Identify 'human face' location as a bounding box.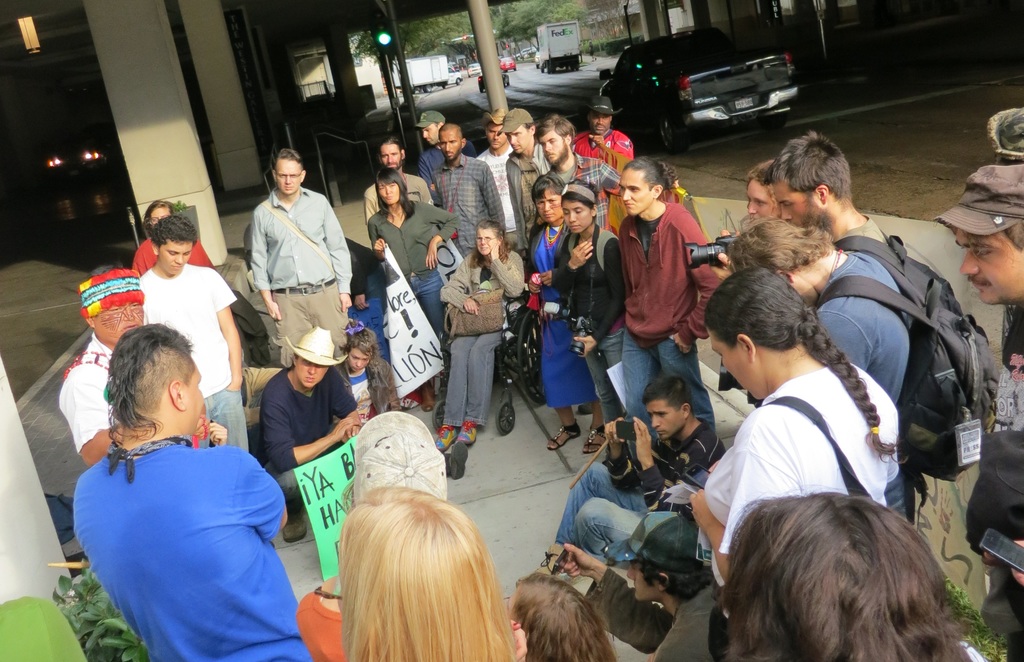
<region>440, 130, 463, 162</region>.
